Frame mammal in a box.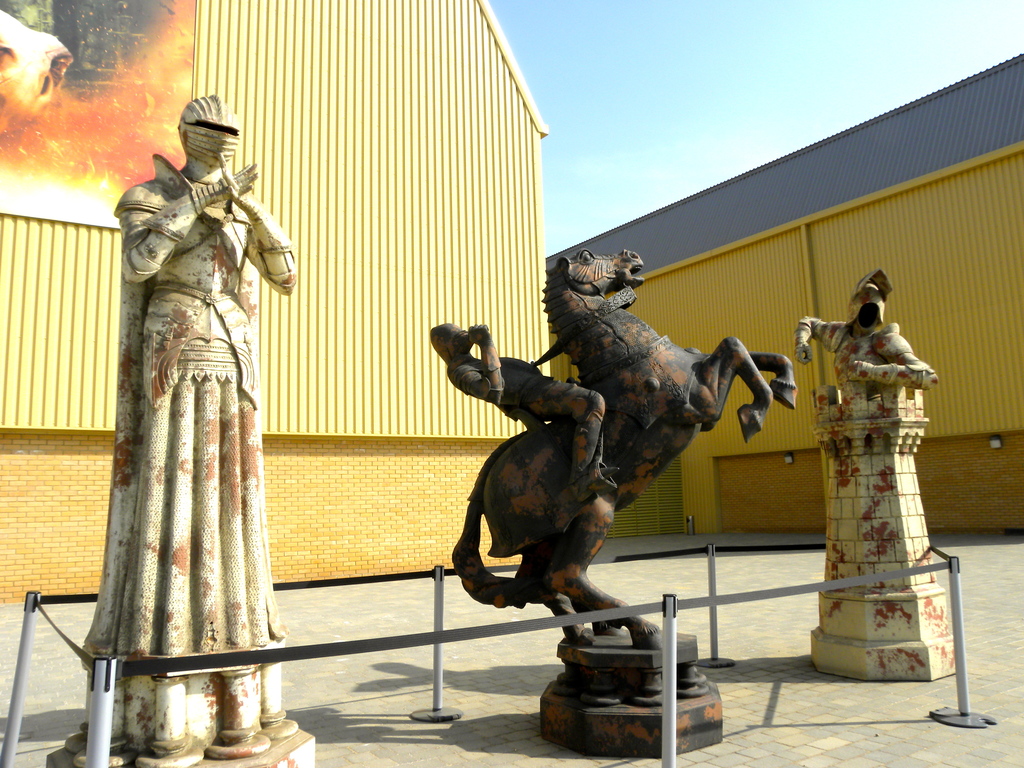
Rect(426, 318, 605, 472).
